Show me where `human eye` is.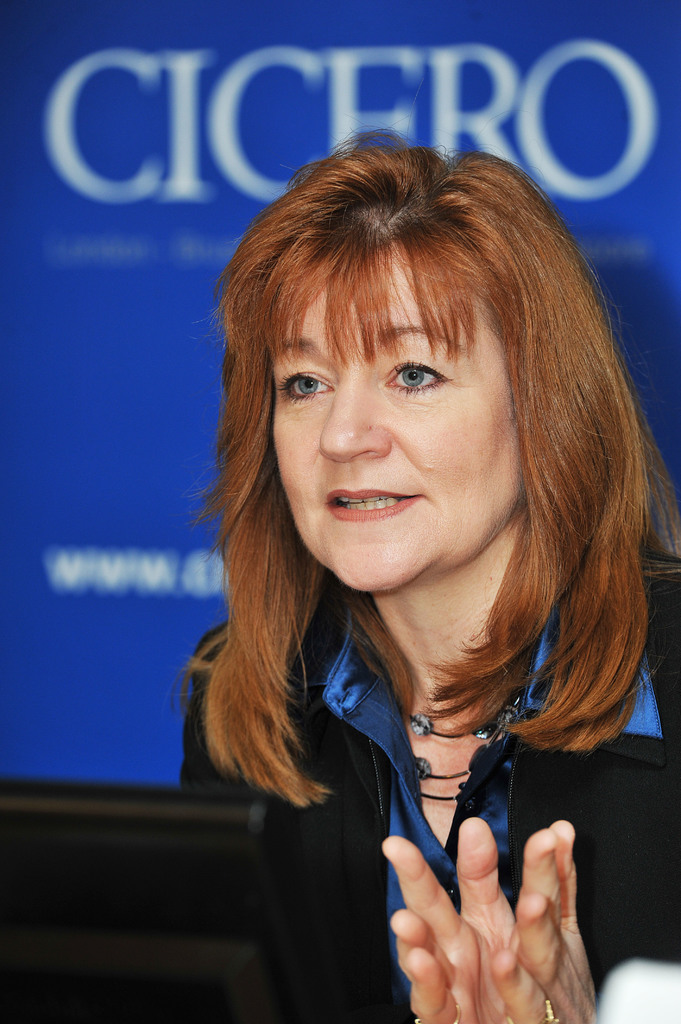
`human eye` is at 270, 364, 333, 406.
